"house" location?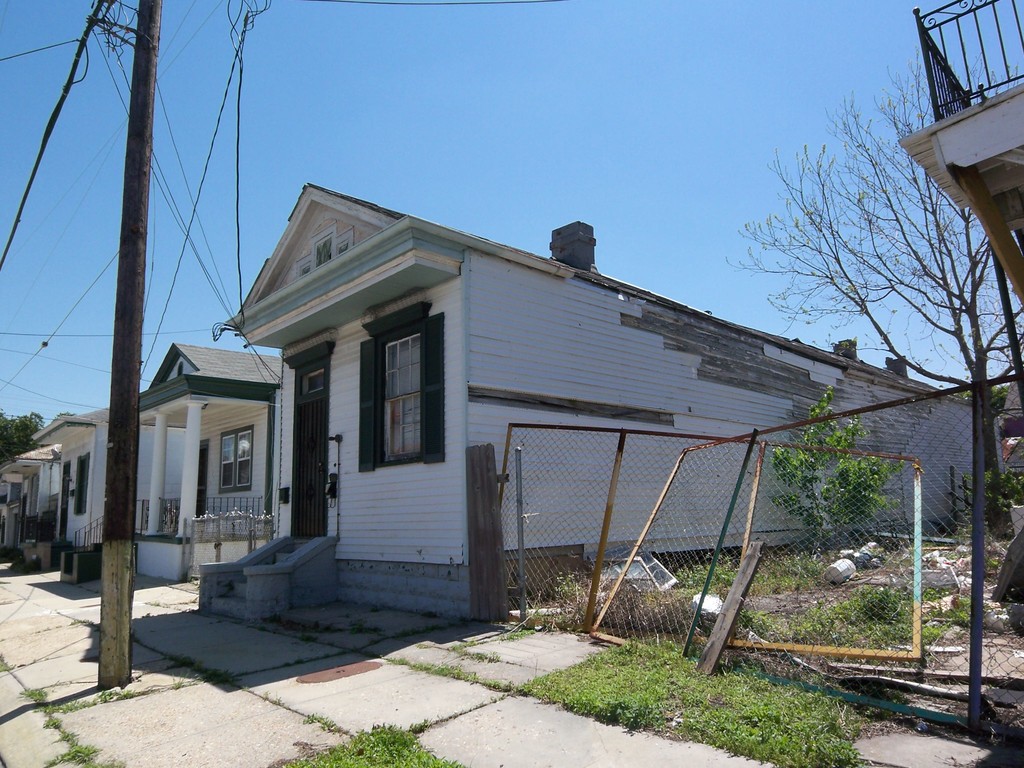
[37, 403, 110, 577]
